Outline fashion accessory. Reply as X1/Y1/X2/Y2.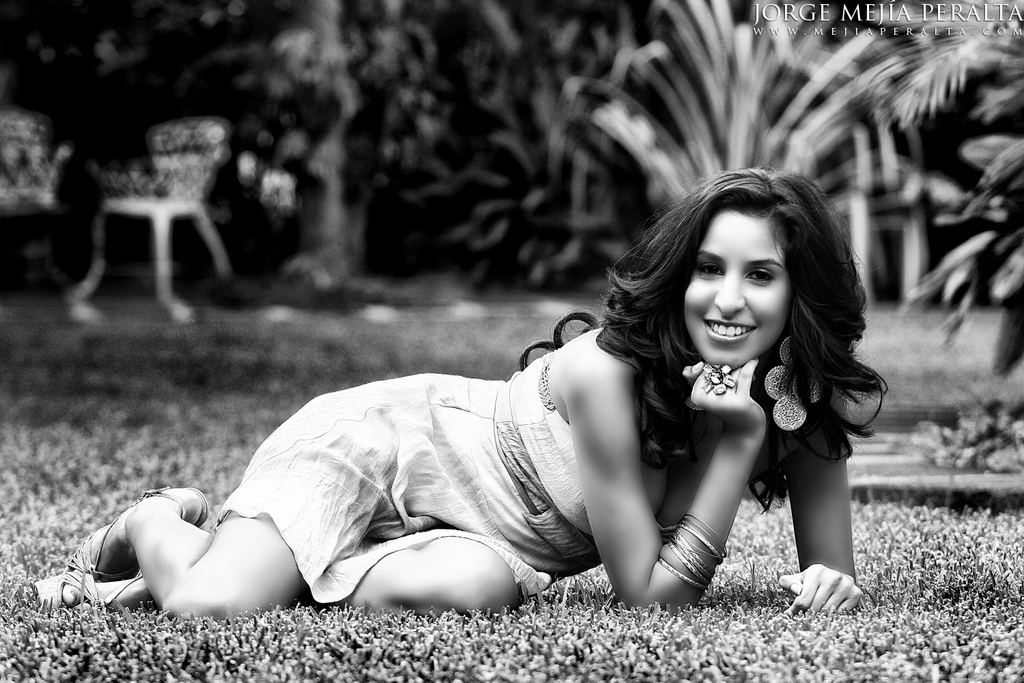
70/485/216/582.
